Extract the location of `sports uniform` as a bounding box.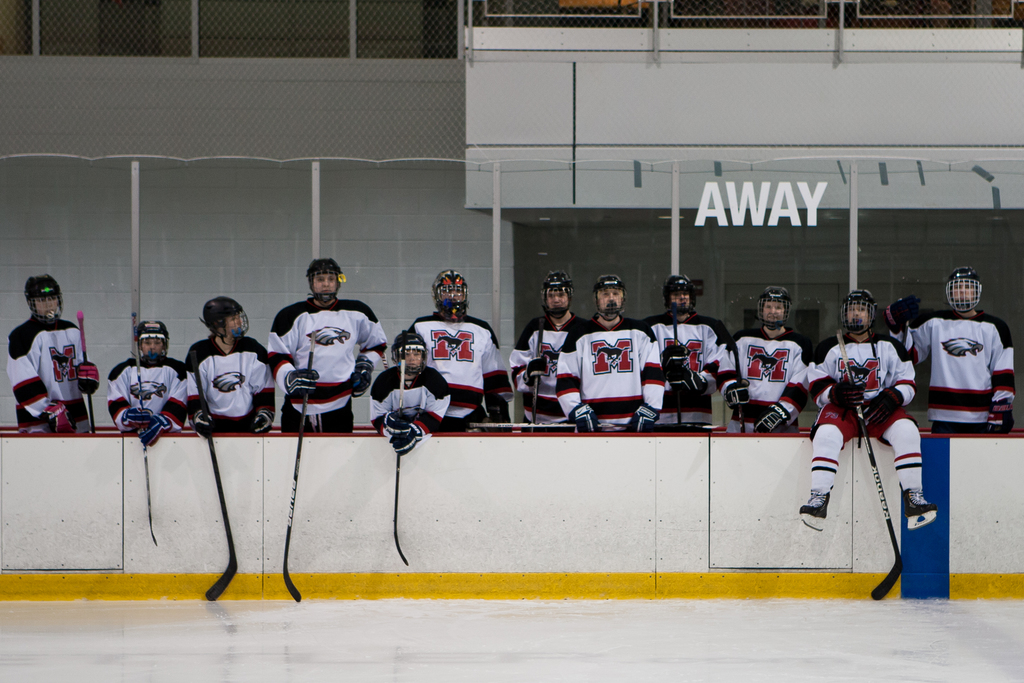
(x1=507, y1=272, x2=592, y2=434).
